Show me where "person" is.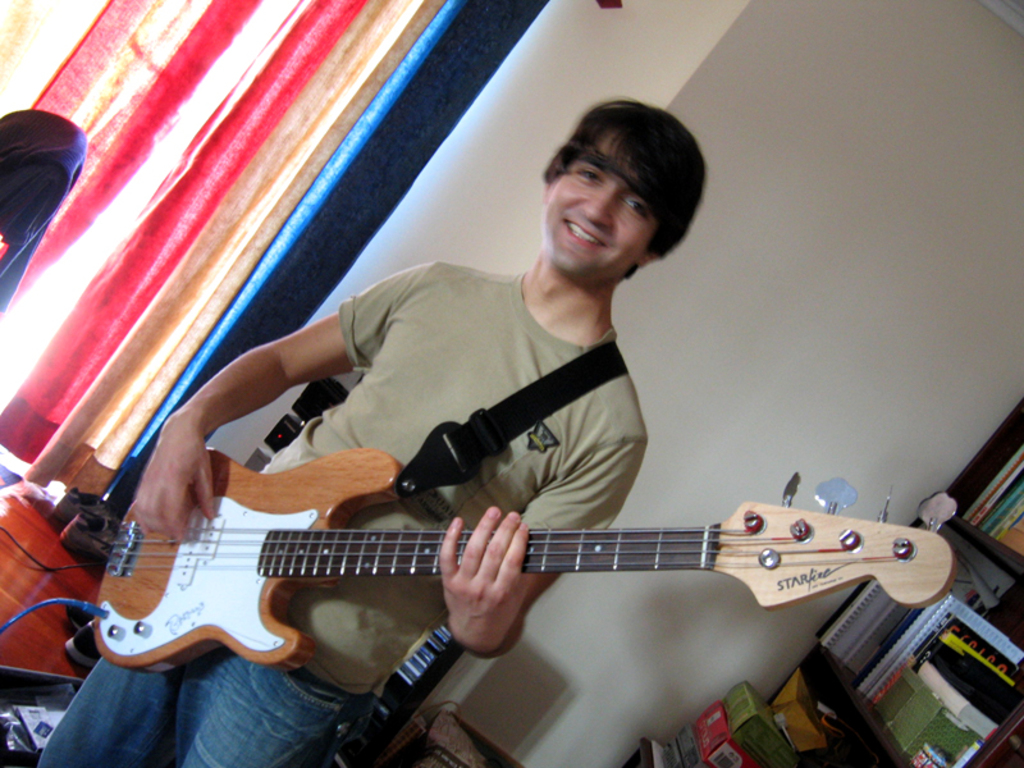
"person" is at l=33, t=91, r=708, b=767.
